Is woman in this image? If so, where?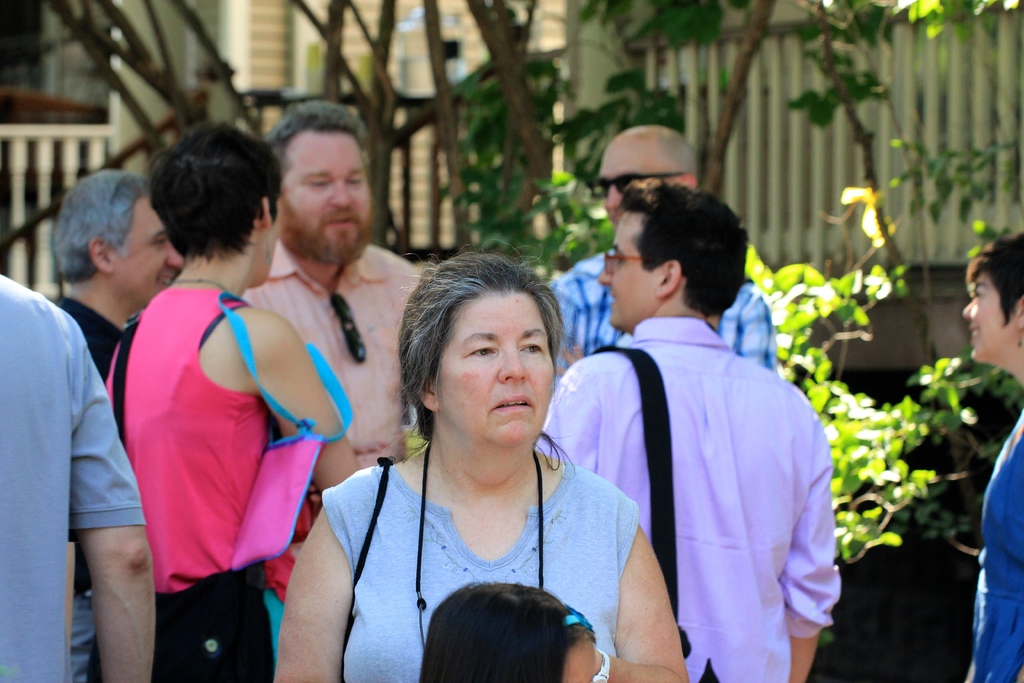
Yes, at Rect(113, 118, 346, 682).
